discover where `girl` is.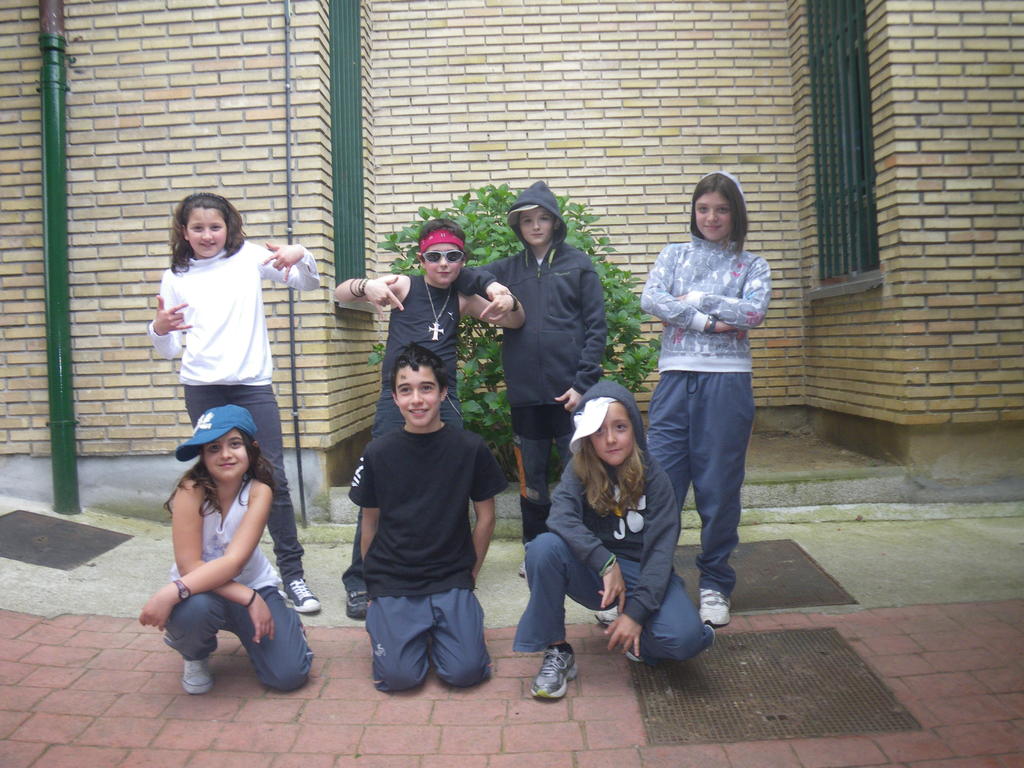
Discovered at [left=151, top=192, right=321, bottom=613].
